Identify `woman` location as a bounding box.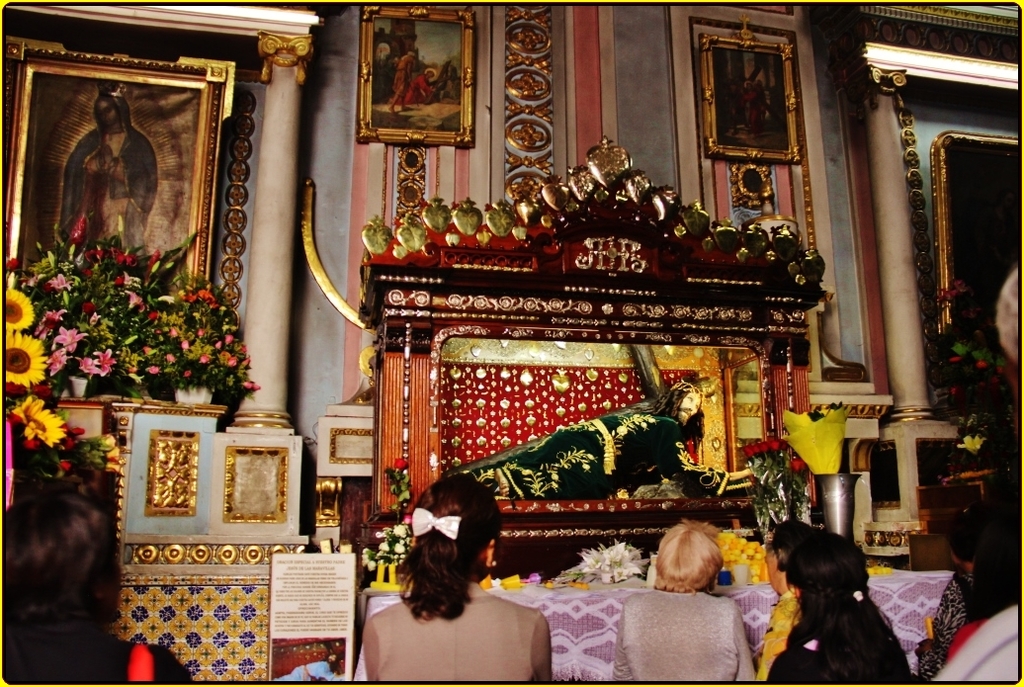
[3, 488, 199, 686].
